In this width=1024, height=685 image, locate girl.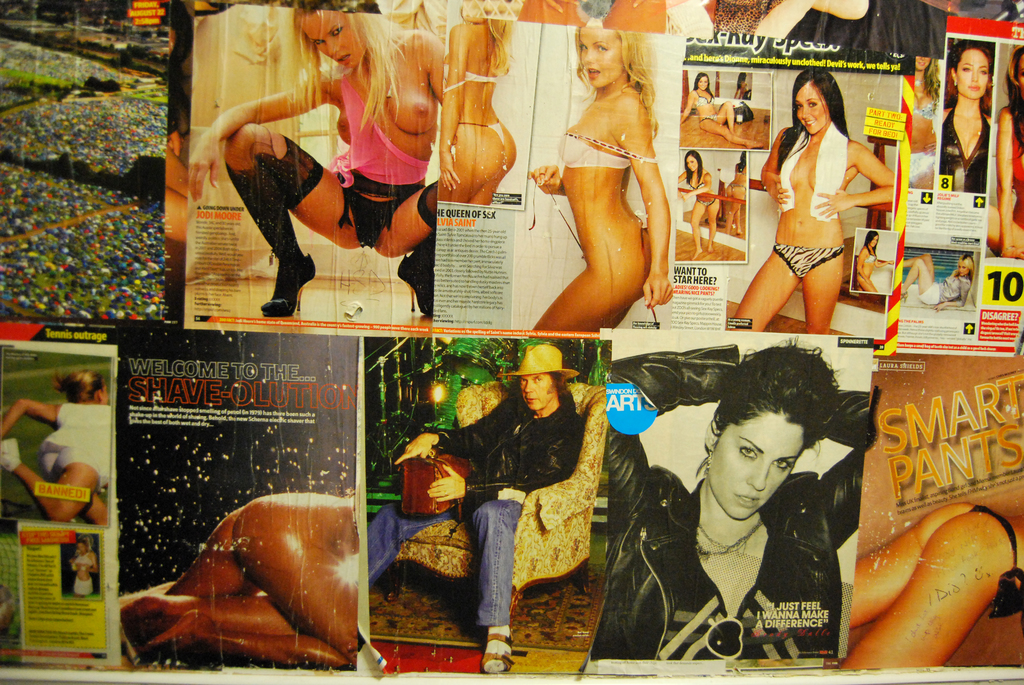
Bounding box: select_region(730, 70, 894, 335).
